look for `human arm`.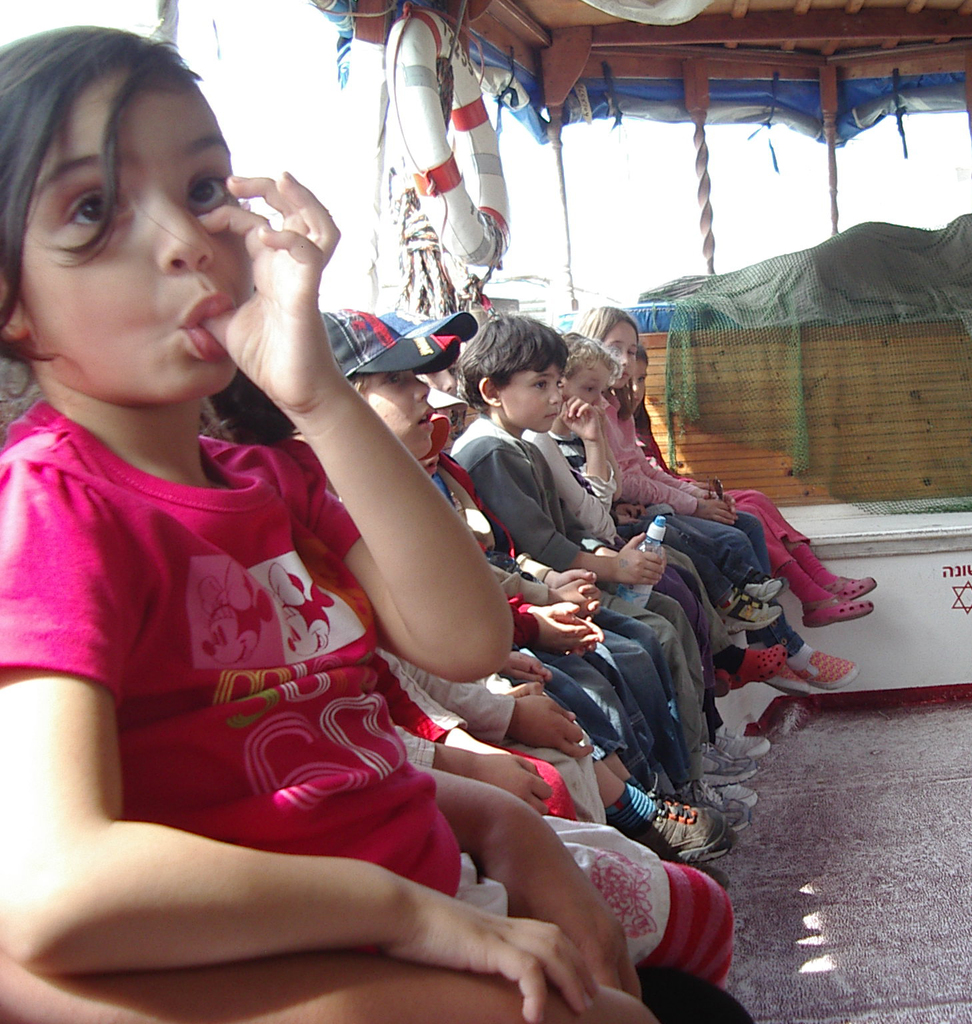
Found: (left=0, top=500, right=581, bottom=989).
